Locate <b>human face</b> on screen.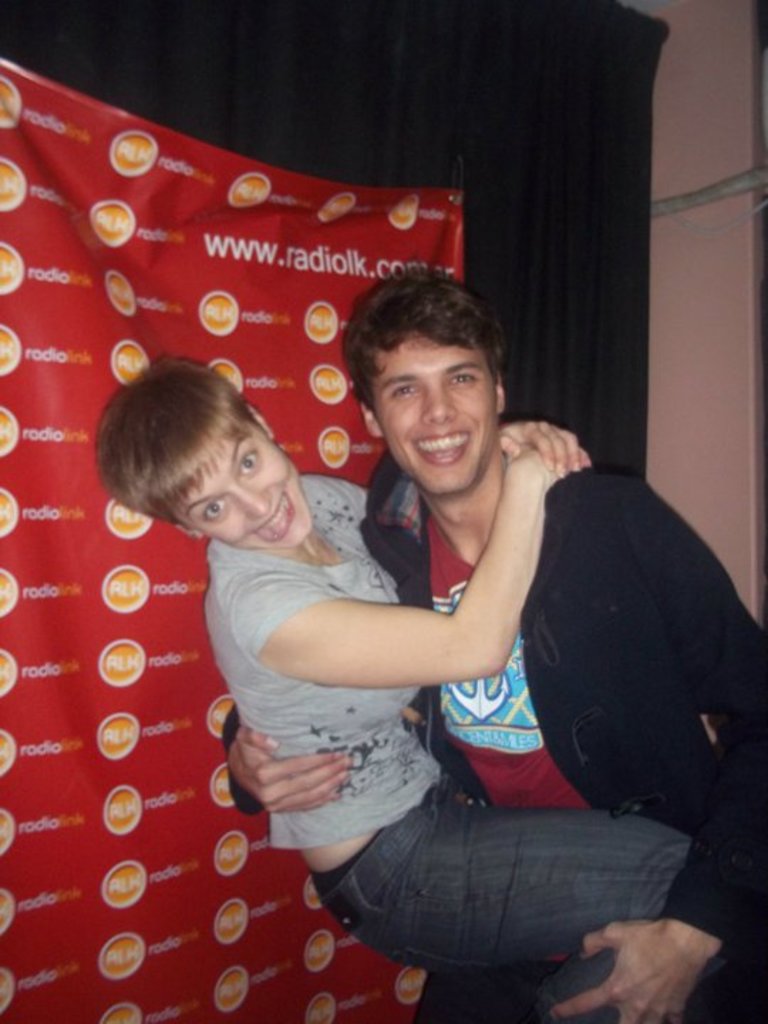
On screen at 171:421:317:553.
